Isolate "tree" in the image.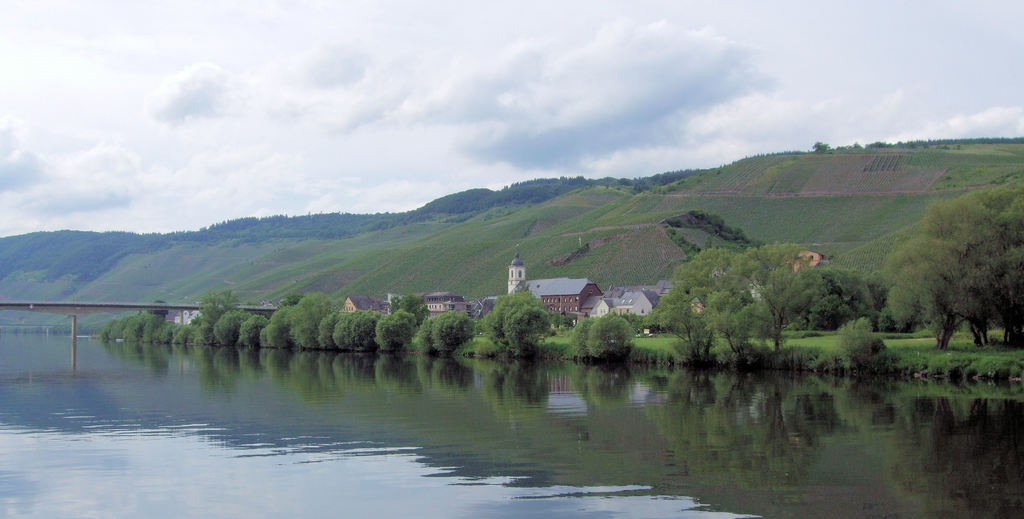
Isolated region: region(881, 176, 1023, 359).
